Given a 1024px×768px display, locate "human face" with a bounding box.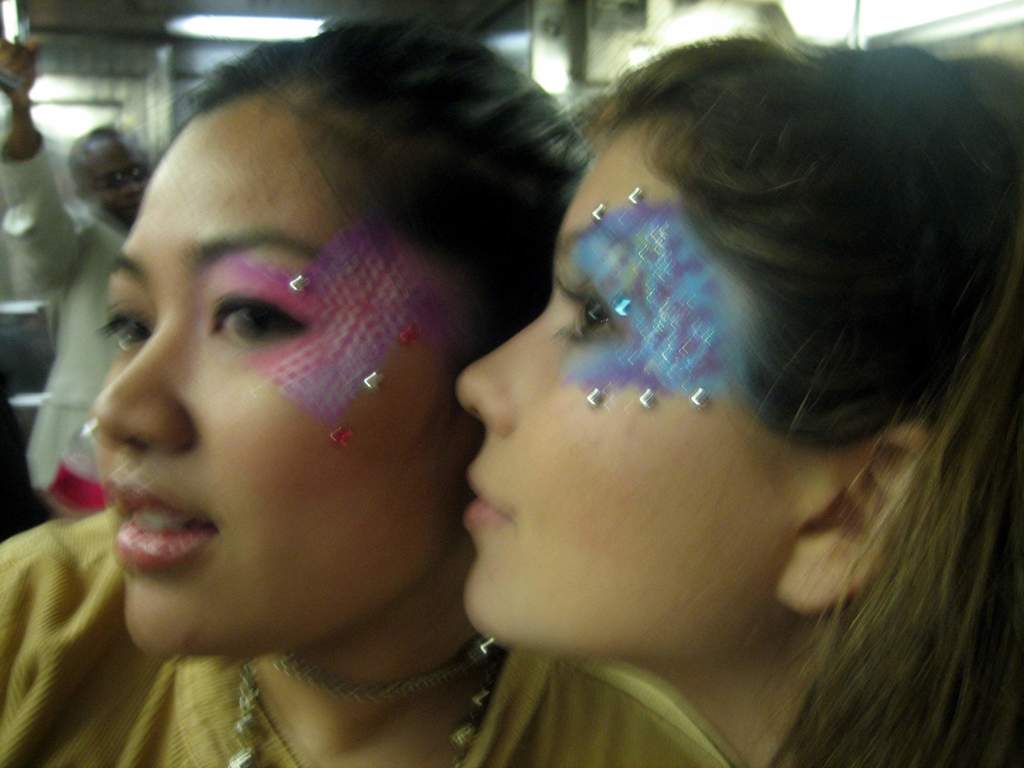
Located: 89 140 148 223.
